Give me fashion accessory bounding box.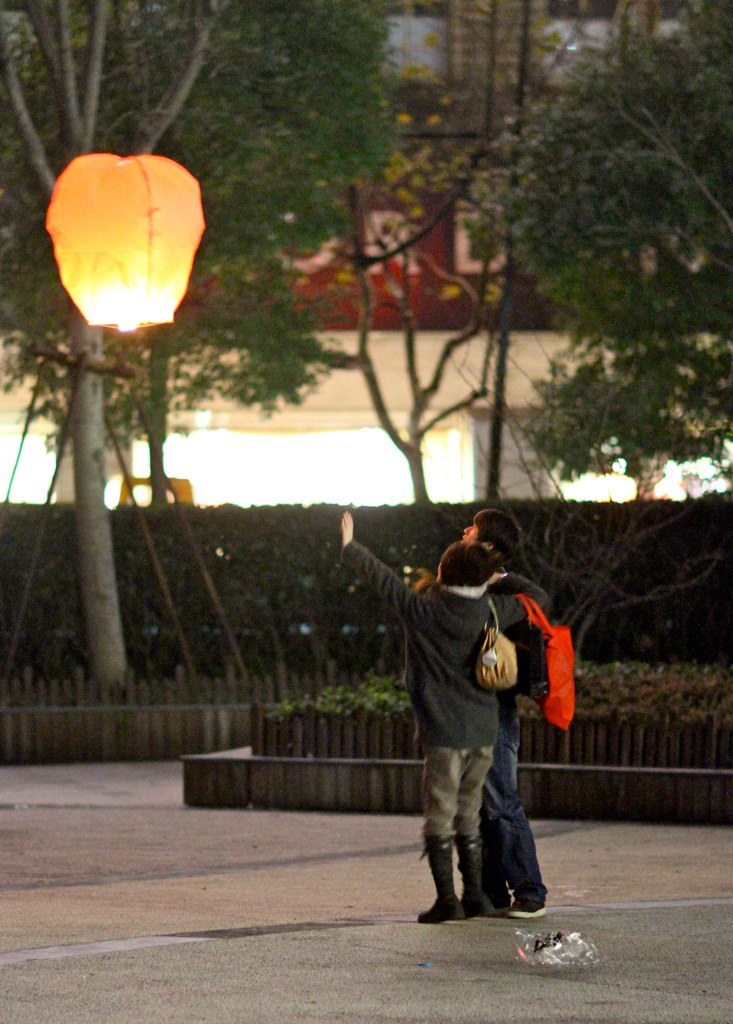
472 591 520 692.
